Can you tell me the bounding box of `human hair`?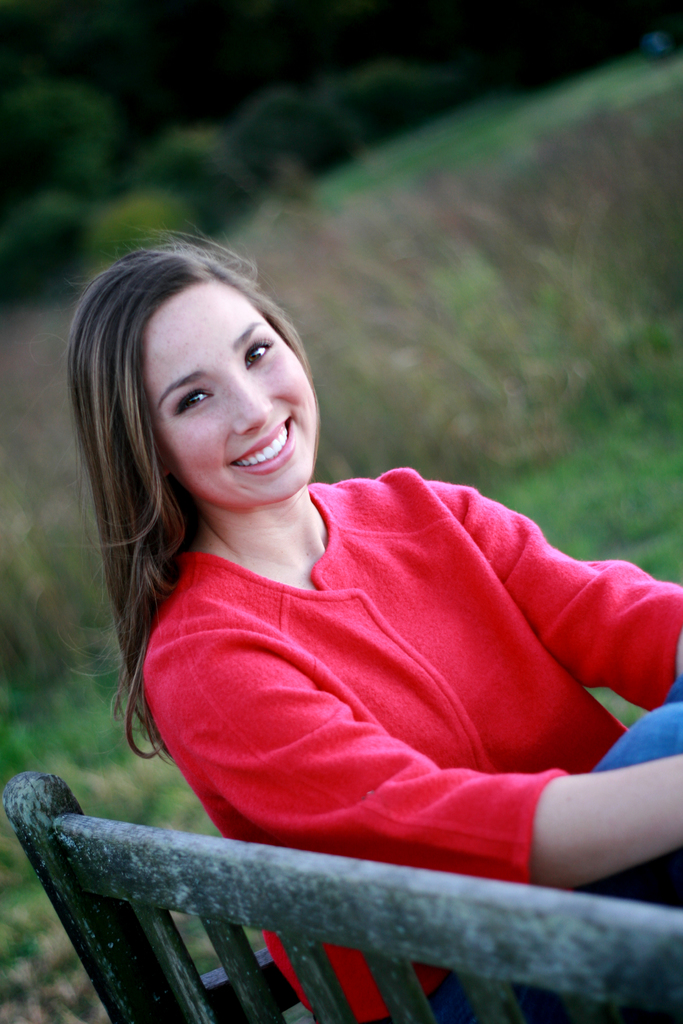
rect(51, 232, 313, 764).
